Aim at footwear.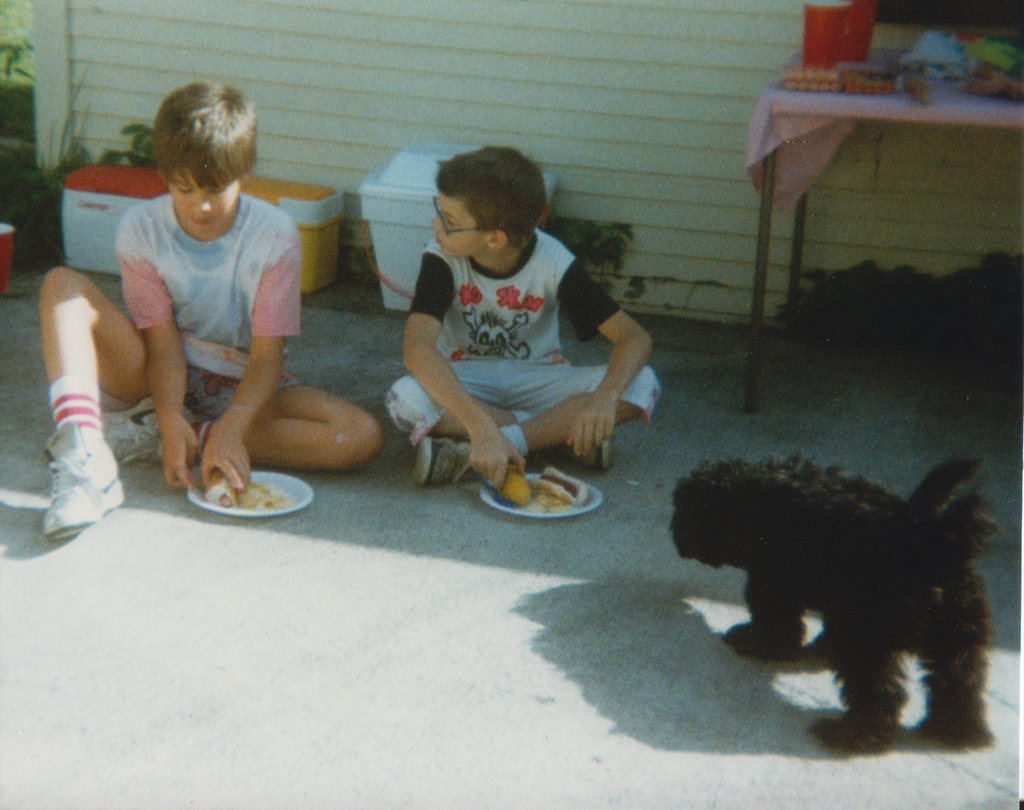
Aimed at 580,425,615,471.
